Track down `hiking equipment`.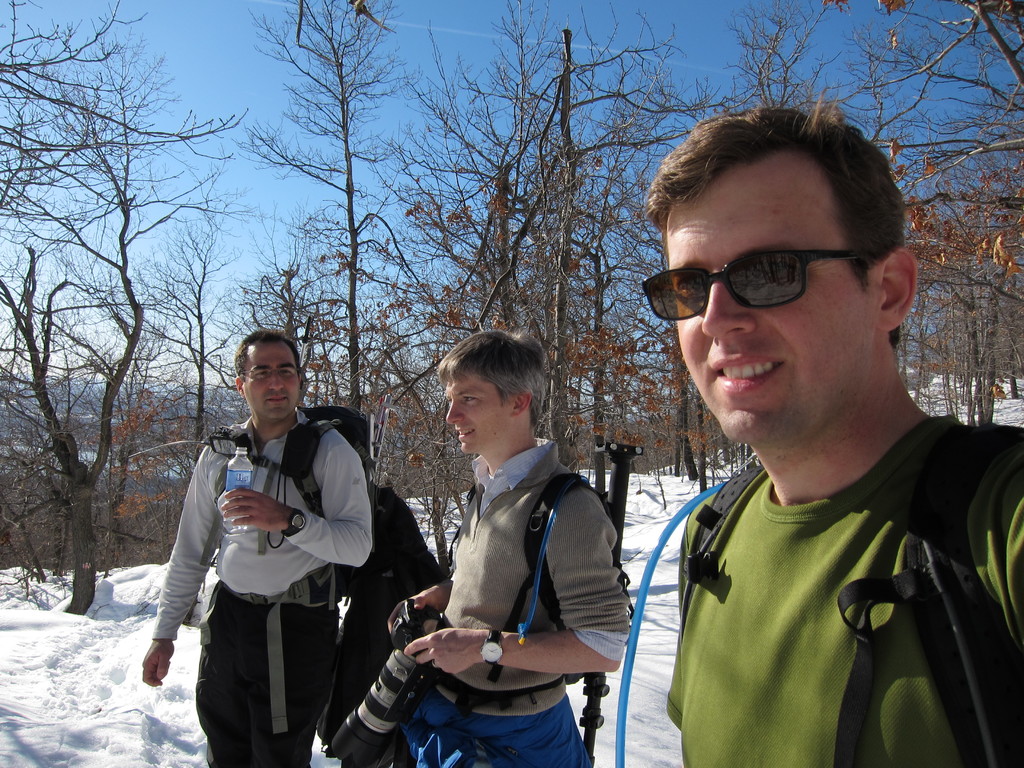
Tracked to x1=444, y1=437, x2=644, y2=767.
